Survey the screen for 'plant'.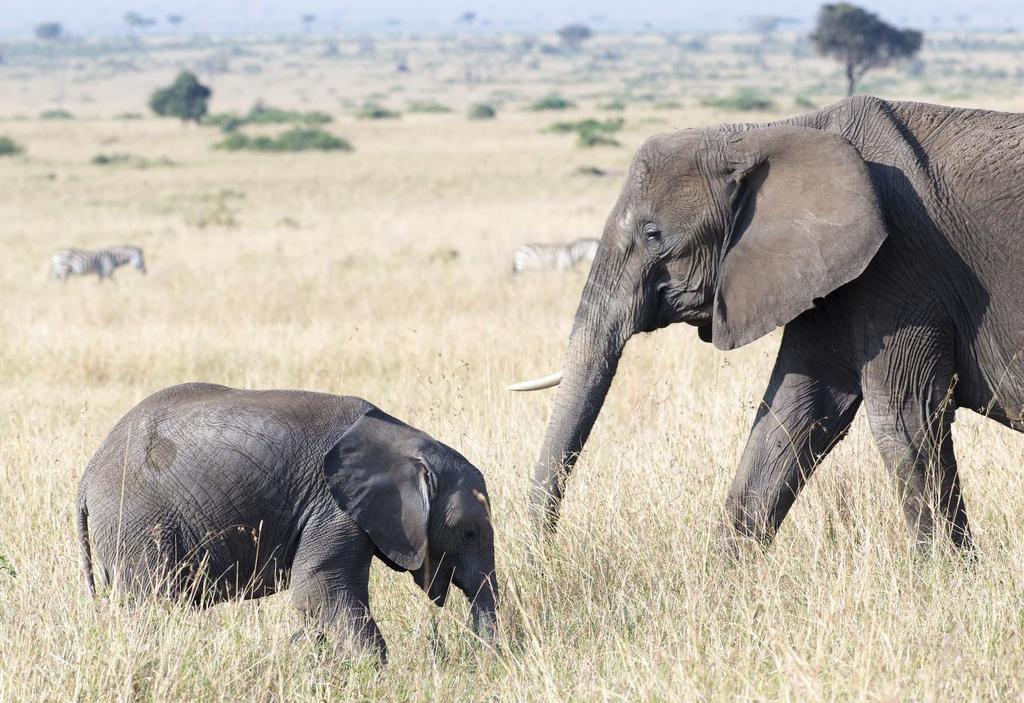
Survey found: <box>465,101,488,114</box>.
